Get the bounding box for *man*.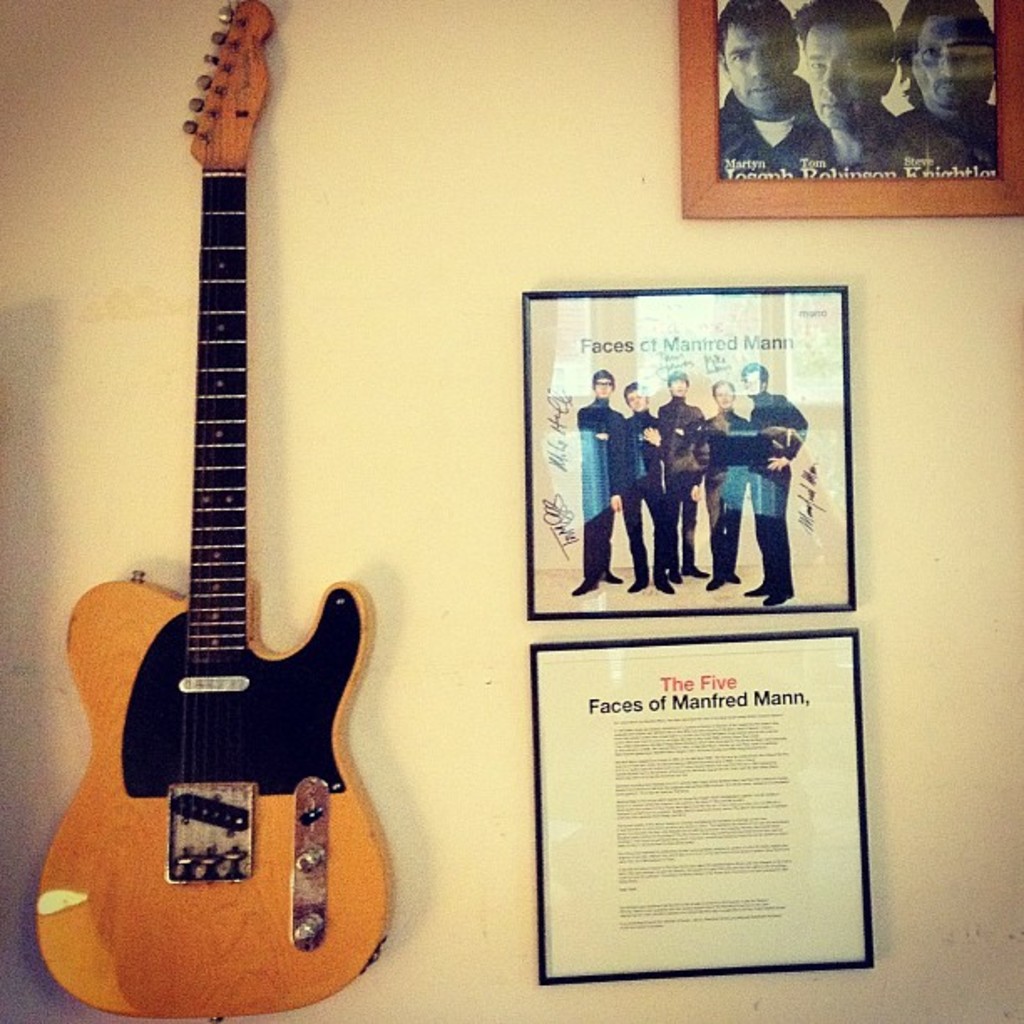
[left=571, top=363, right=629, bottom=606].
